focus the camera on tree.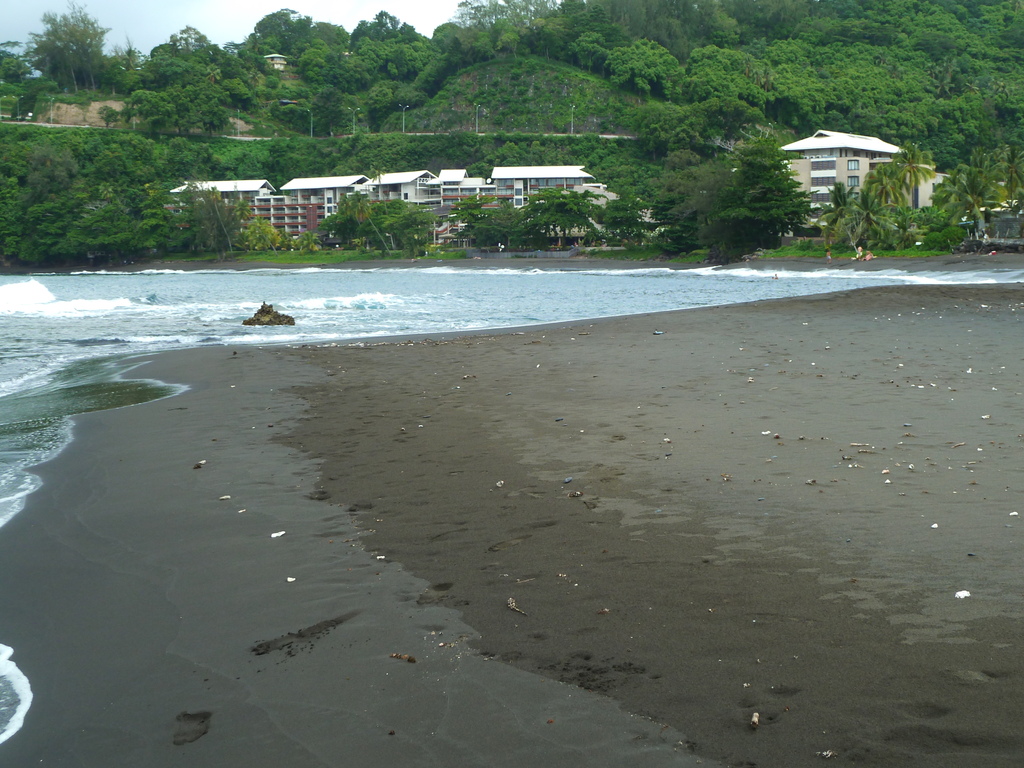
Focus region: {"left": 734, "top": 134, "right": 817, "bottom": 246}.
